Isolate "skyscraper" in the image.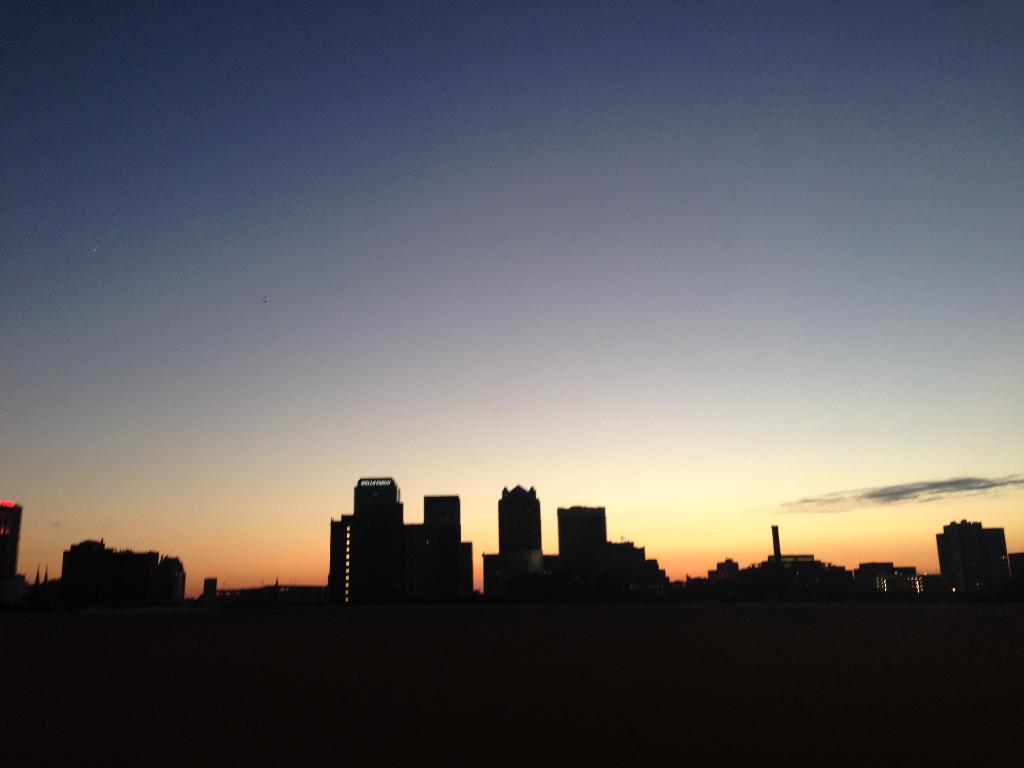
Isolated region: locate(409, 487, 463, 609).
